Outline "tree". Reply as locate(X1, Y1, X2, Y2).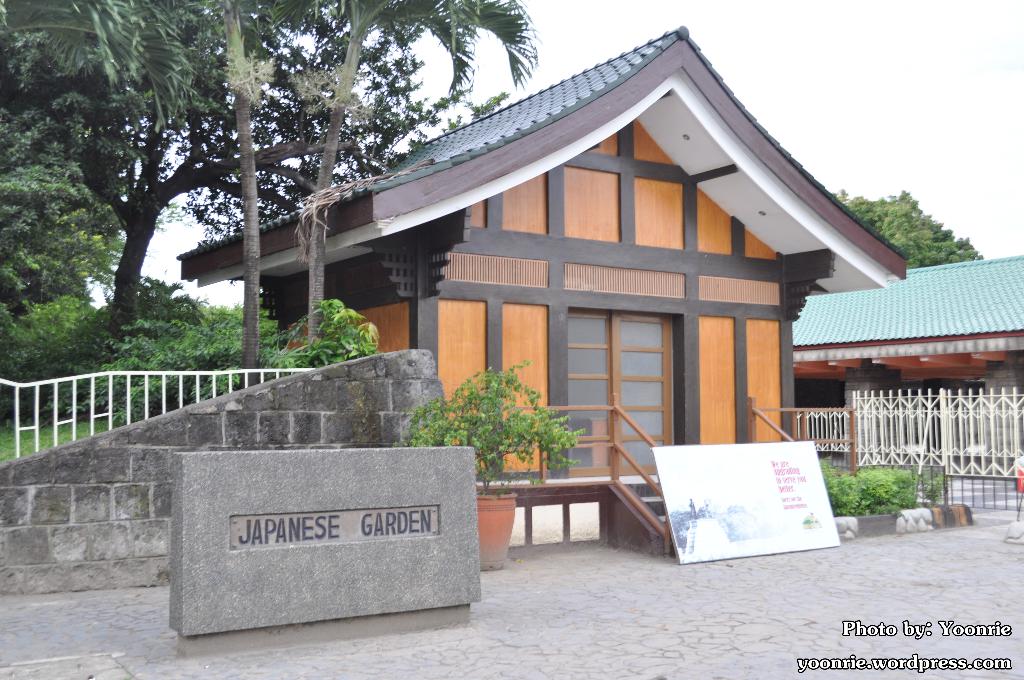
locate(829, 184, 982, 266).
